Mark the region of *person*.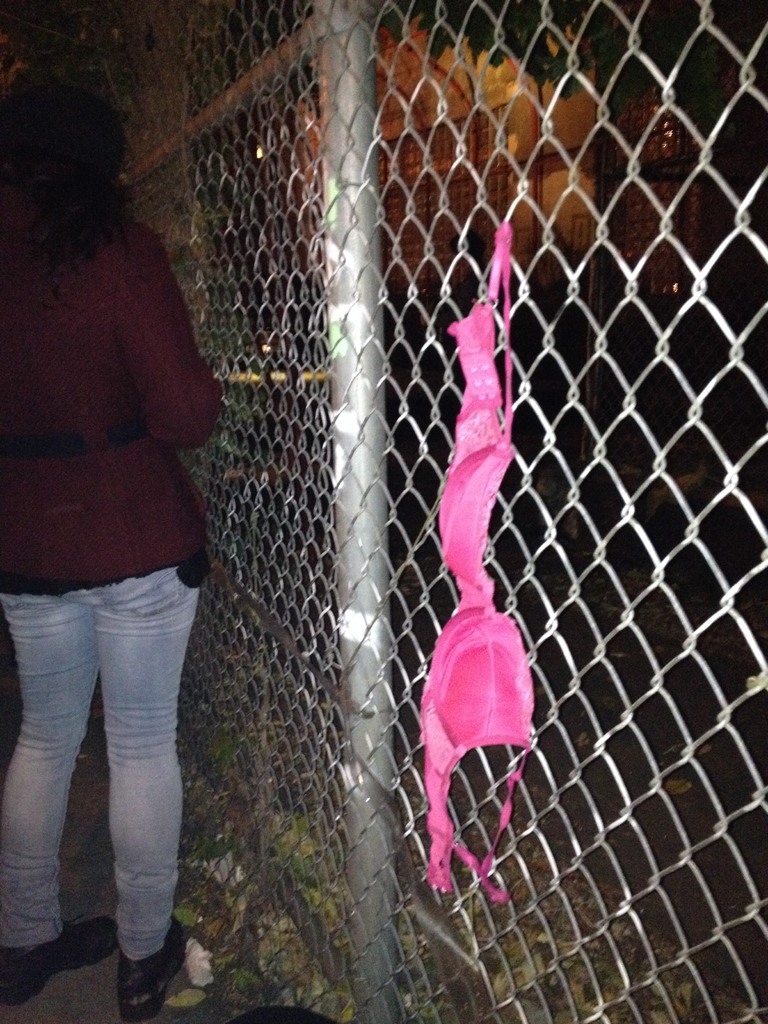
Region: box=[4, 93, 232, 945].
